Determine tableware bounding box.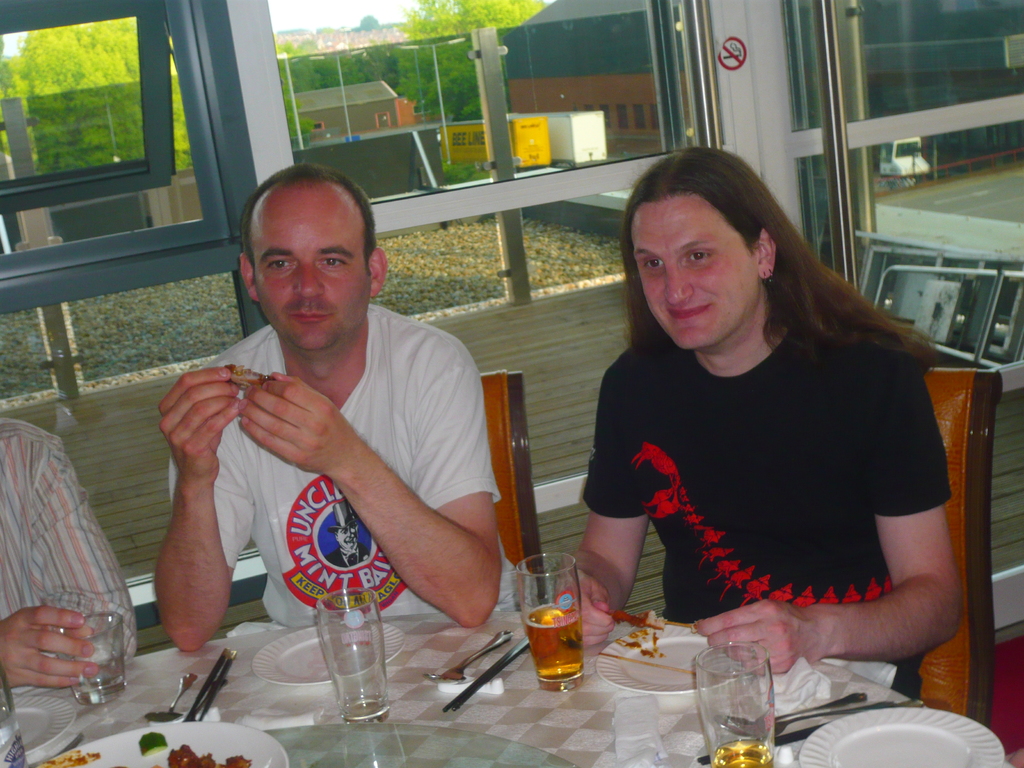
Determined: <bbox>239, 619, 413, 701</bbox>.
